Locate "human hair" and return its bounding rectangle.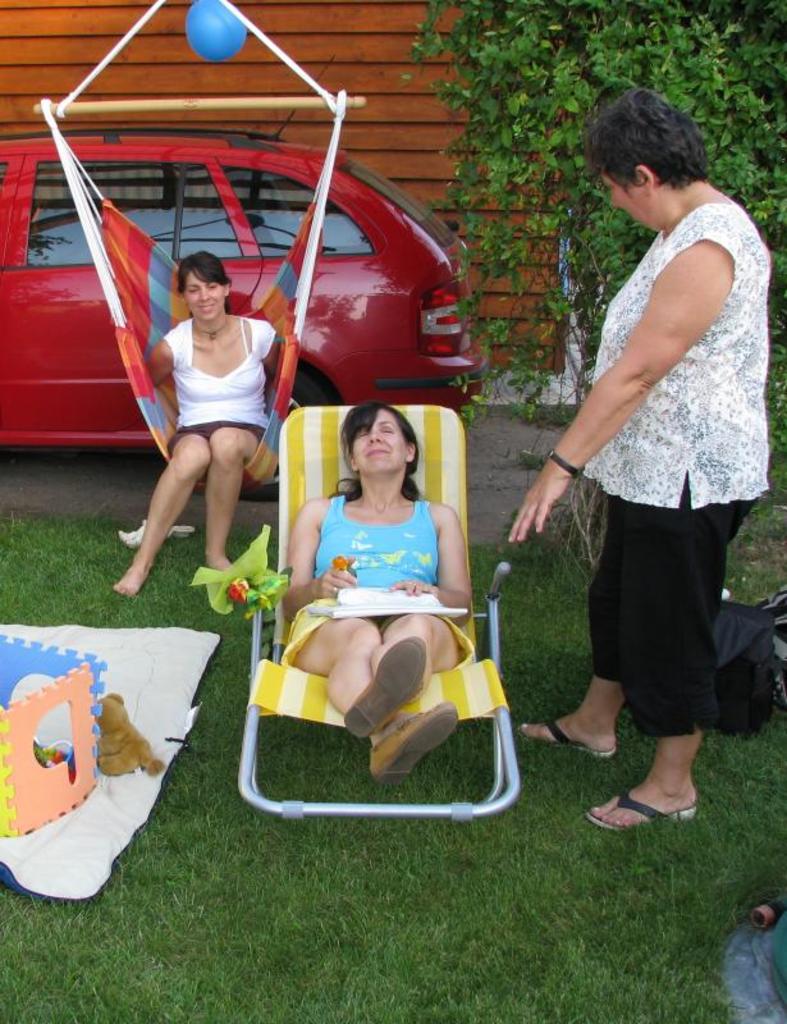
{"left": 177, "top": 251, "right": 230, "bottom": 317}.
